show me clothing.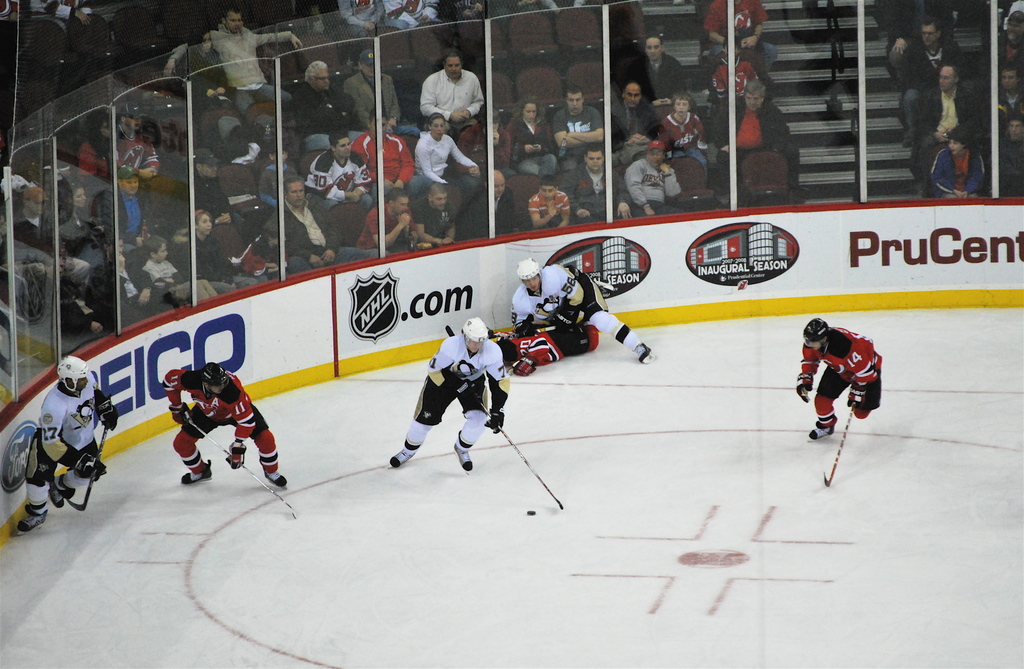
clothing is here: region(60, 202, 118, 284).
